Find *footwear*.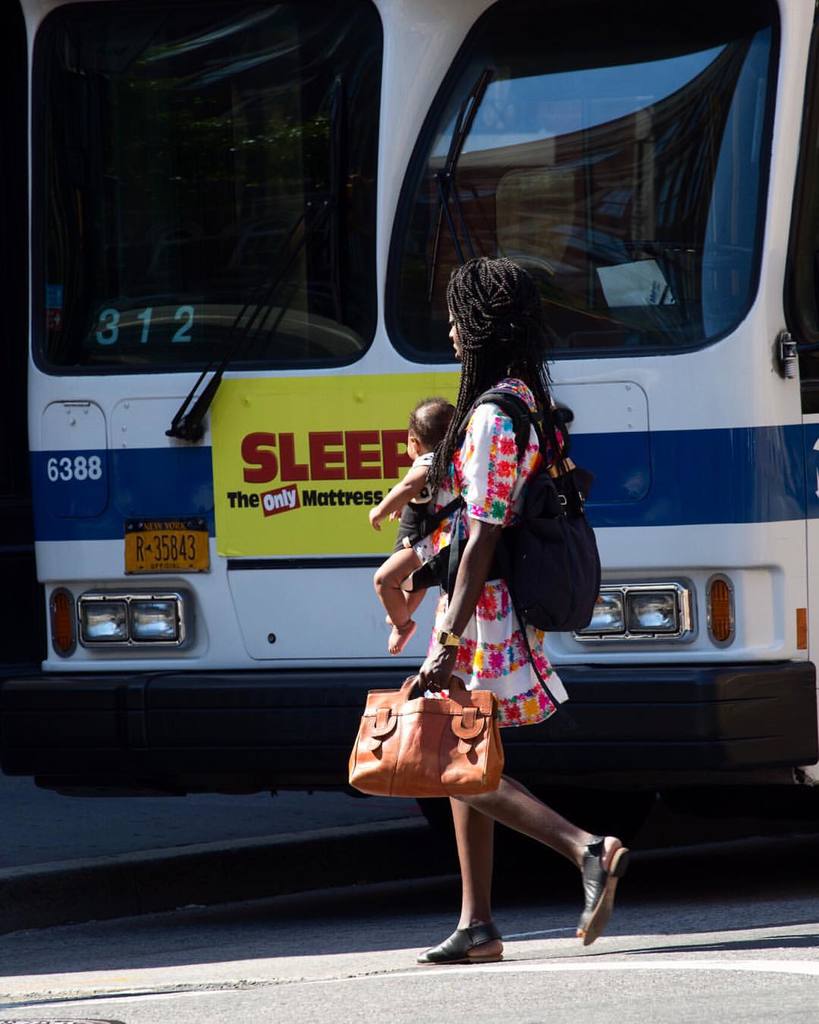
x1=579 y1=836 x2=627 y2=947.
